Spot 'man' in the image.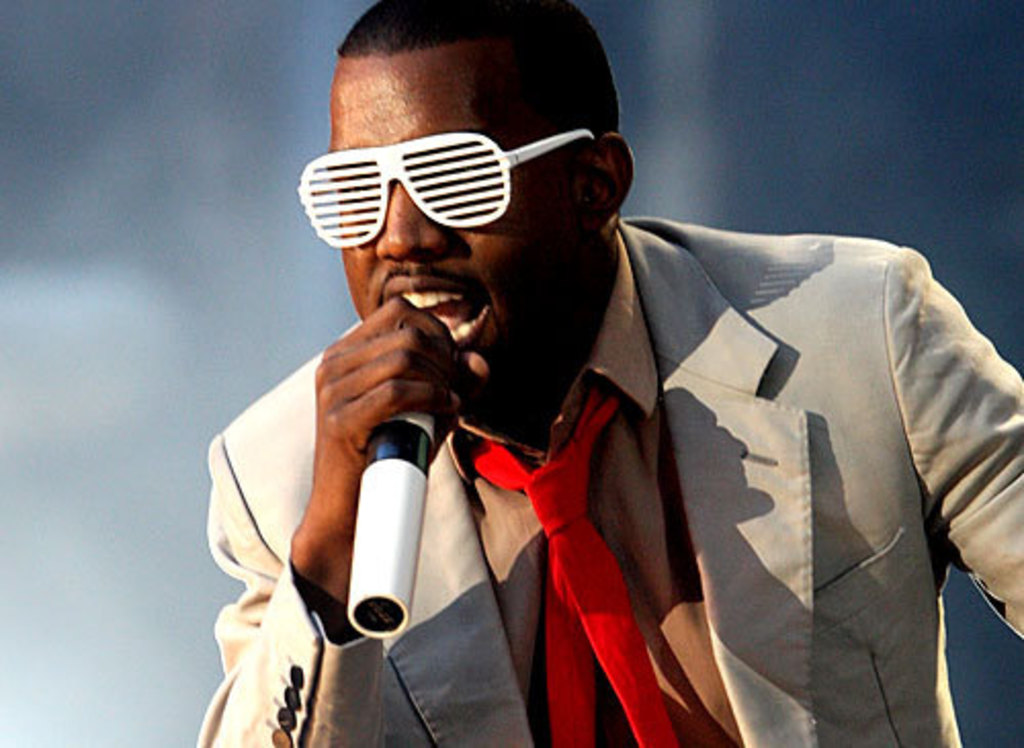
'man' found at (left=190, top=0, right=1022, bottom=746).
